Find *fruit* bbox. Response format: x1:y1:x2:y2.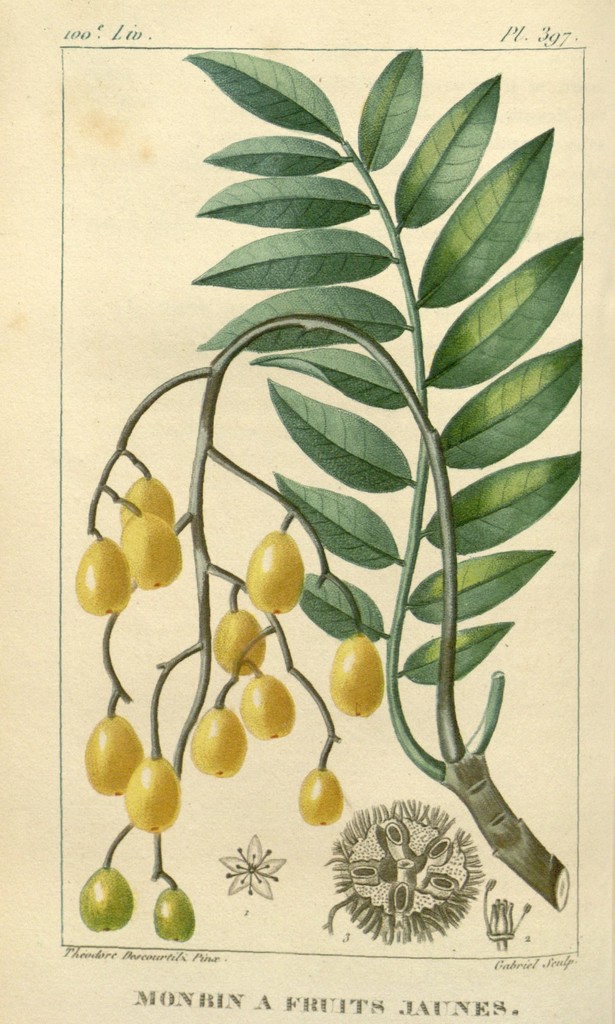
118:475:170:546.
